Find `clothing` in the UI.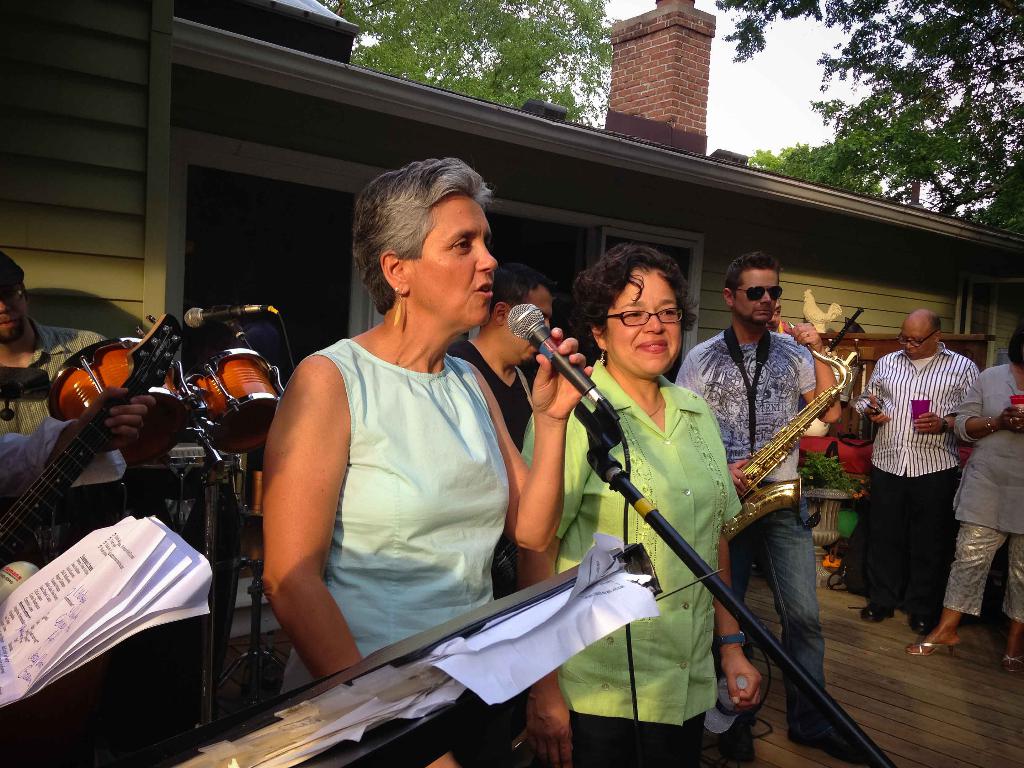
UI element at [447, 328, 542, 454].
